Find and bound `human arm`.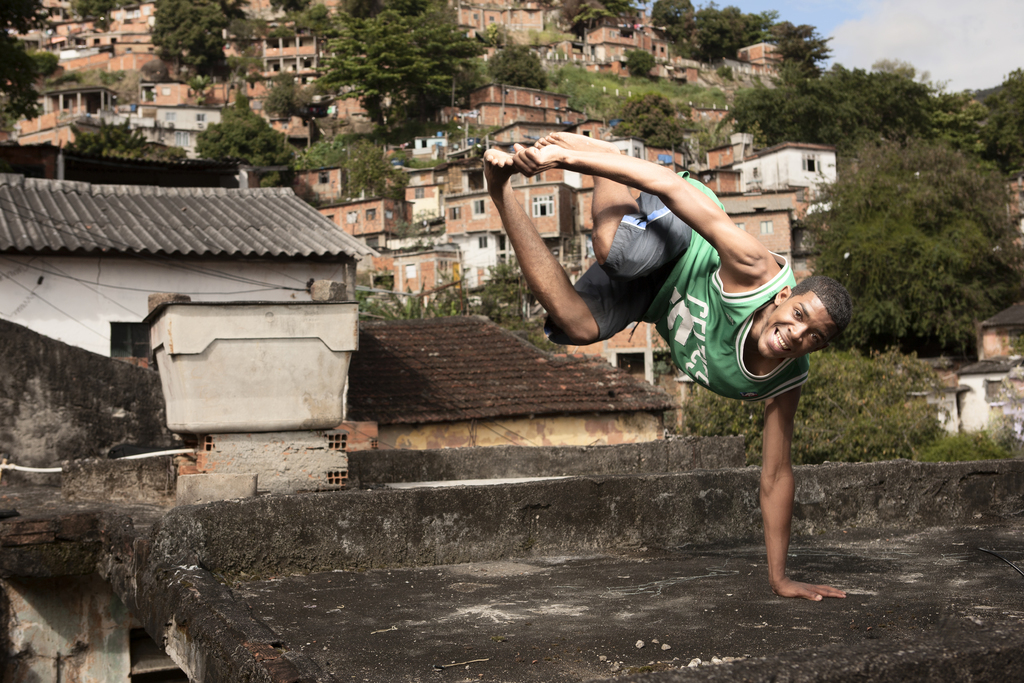
Bound: 508/142/763/271.
